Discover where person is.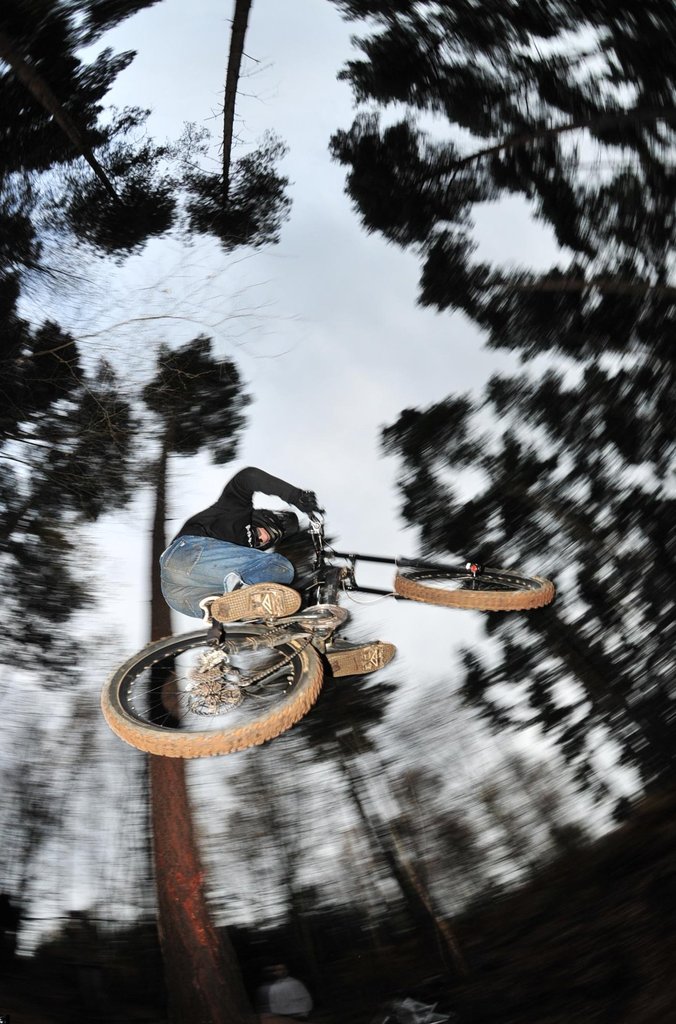
Discovered at region(155, 452, 392, 692).
